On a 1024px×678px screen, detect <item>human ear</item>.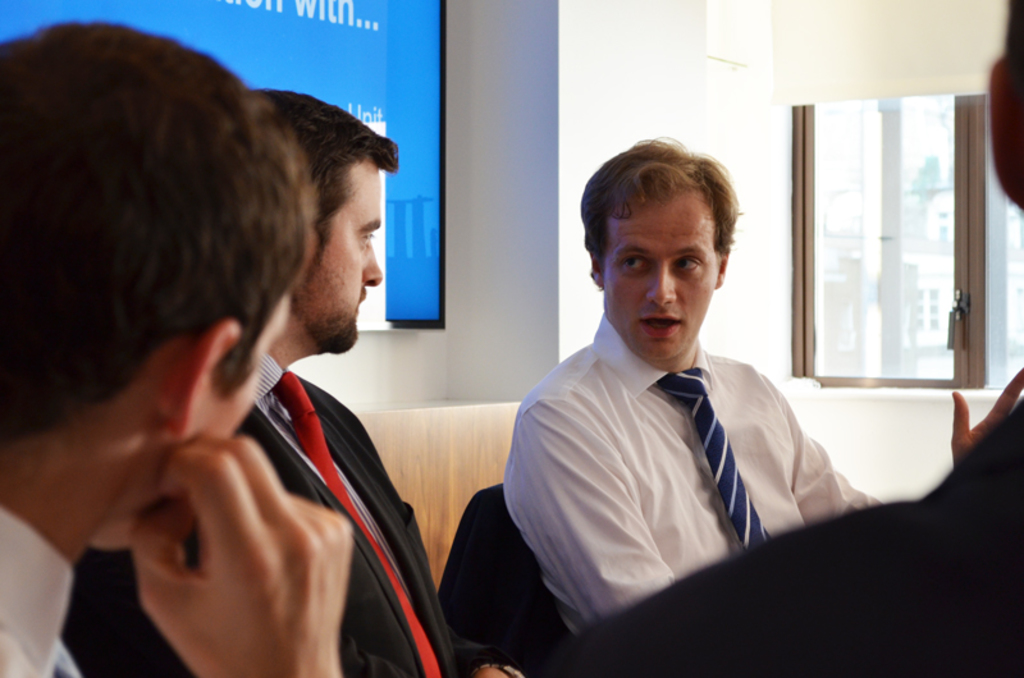
crop(986, 61, 1021, 210).
